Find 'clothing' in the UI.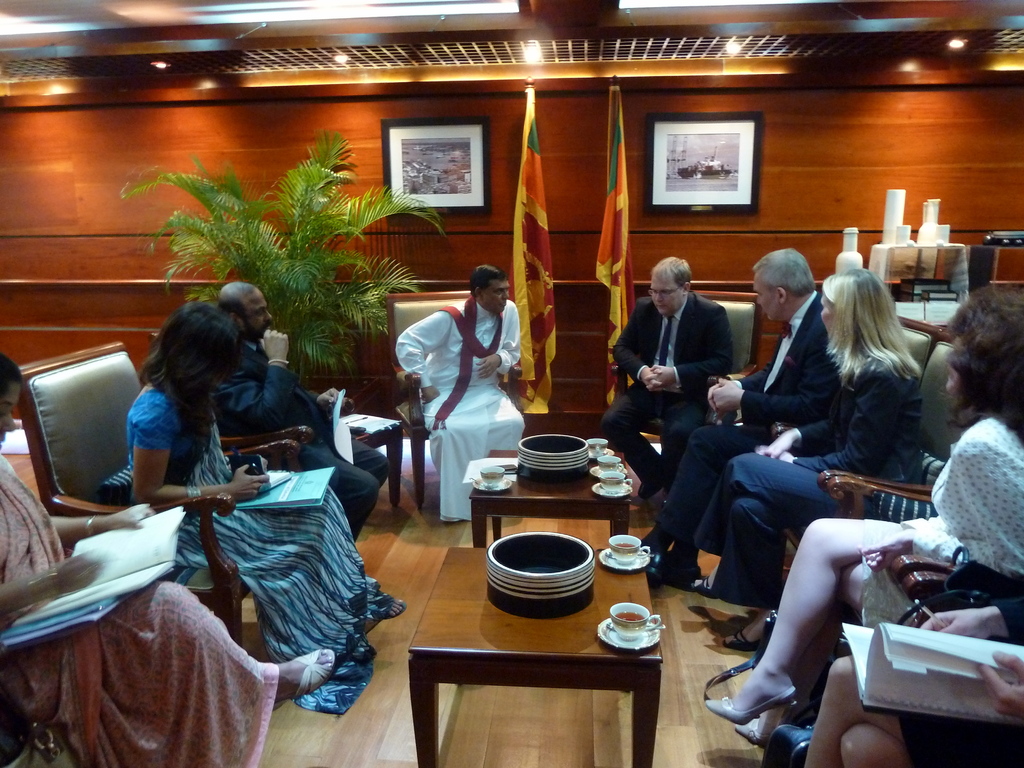
UI element at bbox(100, 381, 412, 719).
